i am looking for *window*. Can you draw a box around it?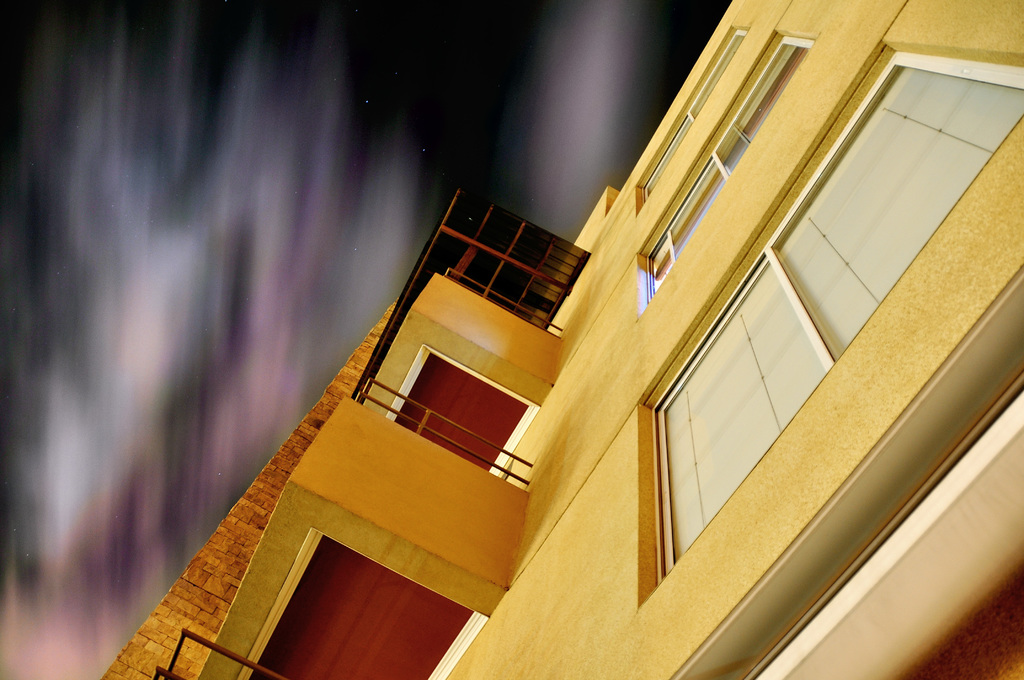
Sure, the bounding box is l=640, t=27, r=754, b=198.
